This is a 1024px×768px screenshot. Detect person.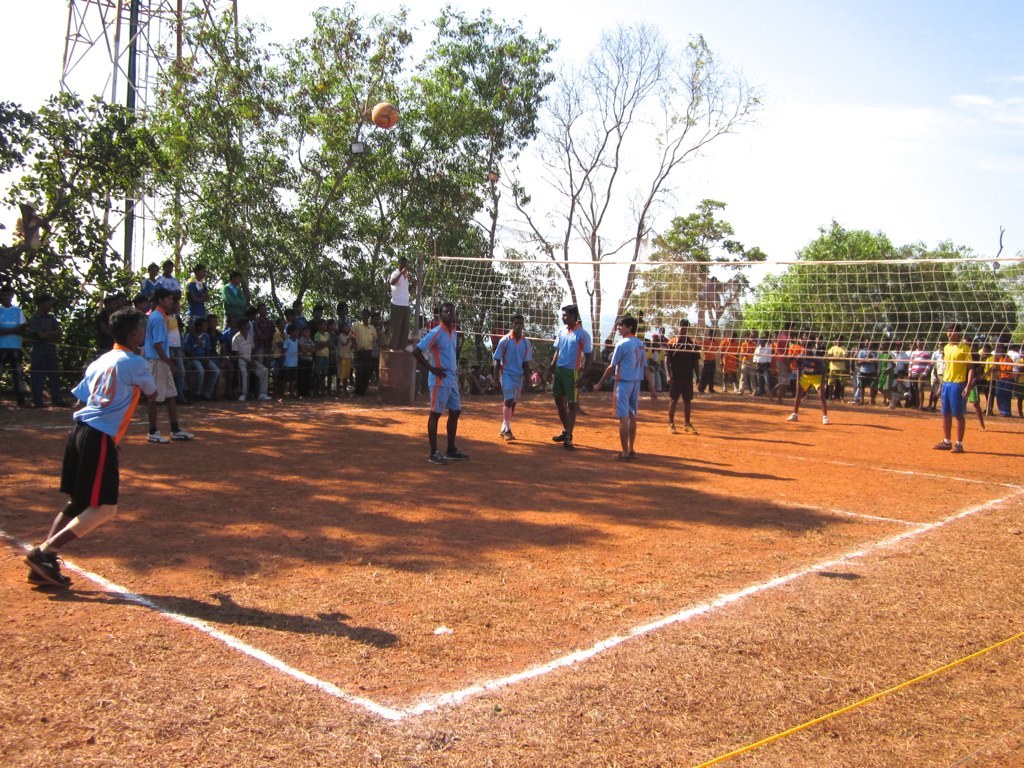
[272,318,286,387].
